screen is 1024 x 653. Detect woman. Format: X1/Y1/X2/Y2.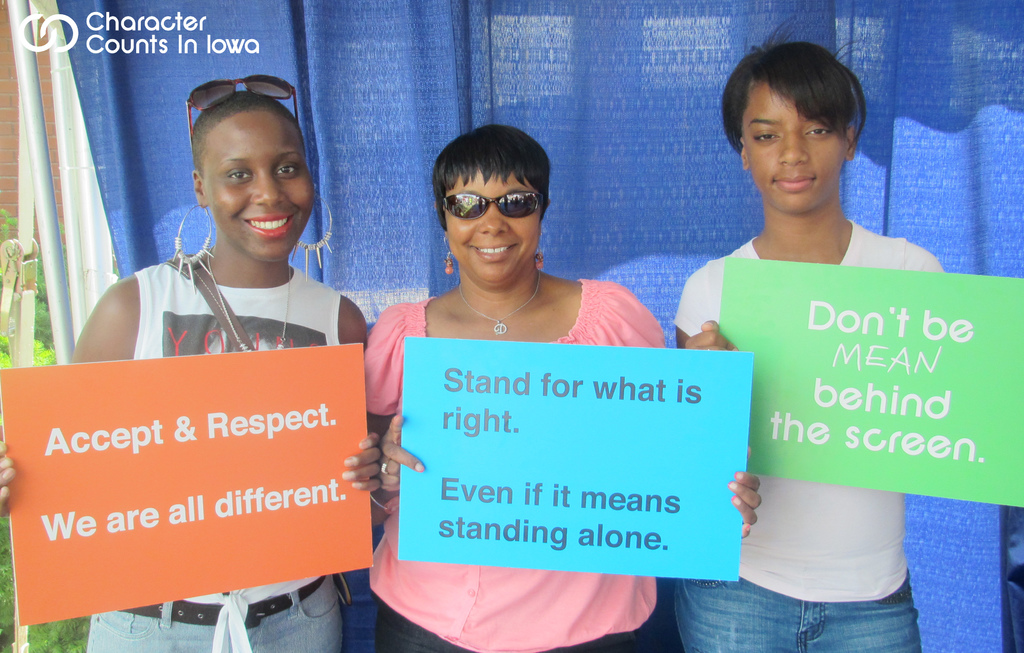
368/128/760/652.
